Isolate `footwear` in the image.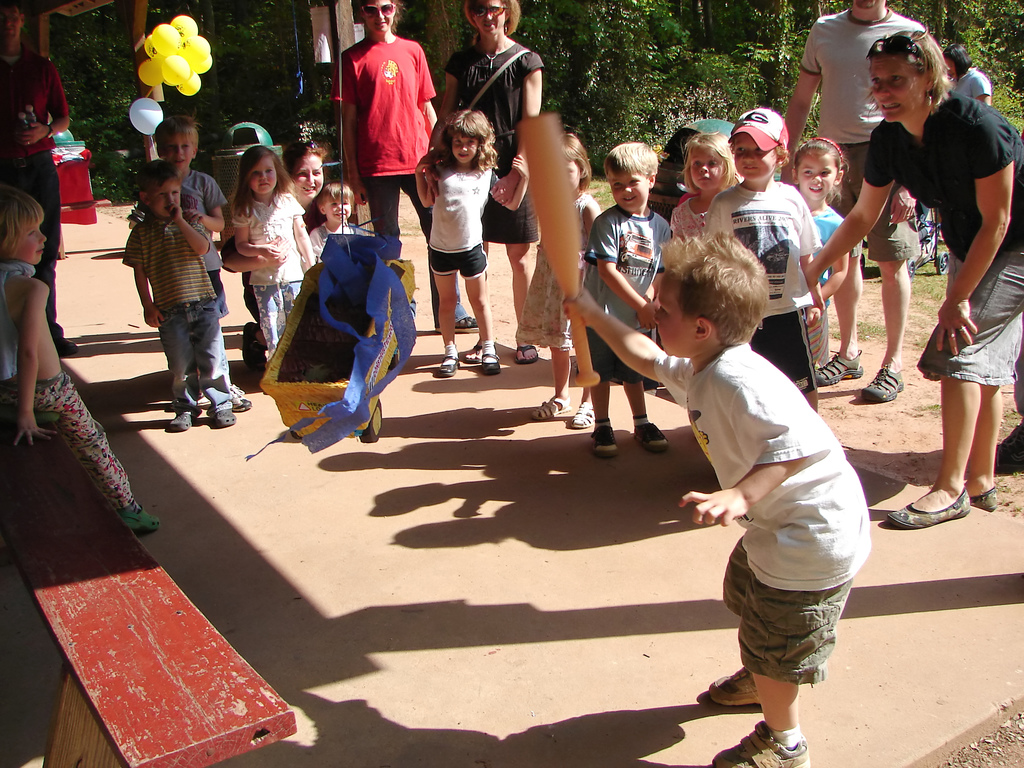
Isolated region: pyautogui.locateOnScreen(463, 344, 483, 365).
